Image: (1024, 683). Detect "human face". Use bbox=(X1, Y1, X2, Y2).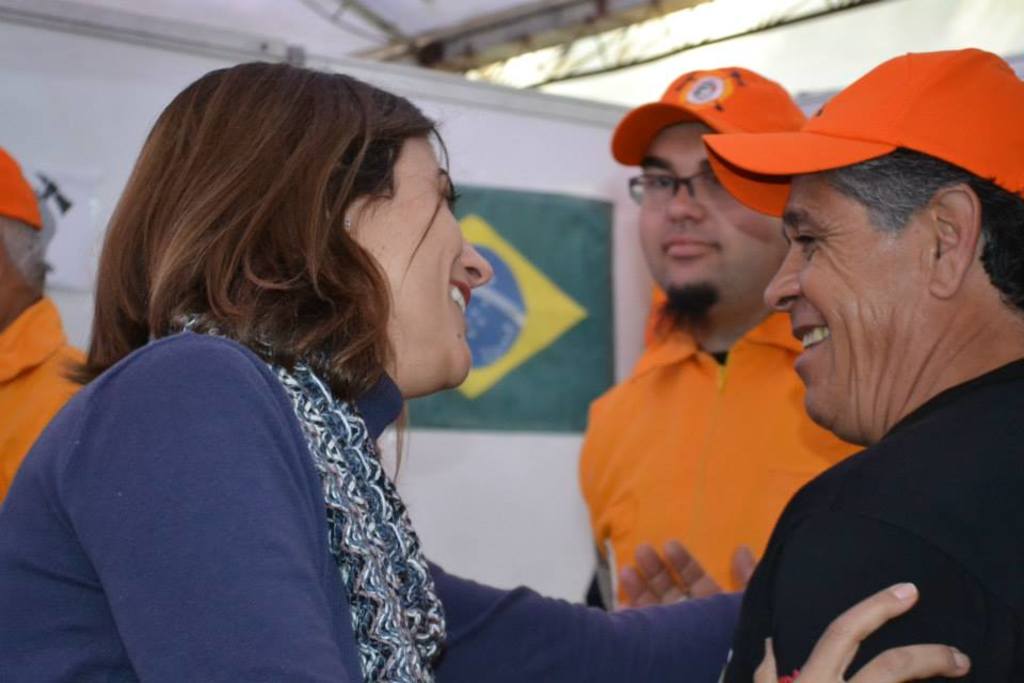
bbox=(352, 136, 494, 392).
